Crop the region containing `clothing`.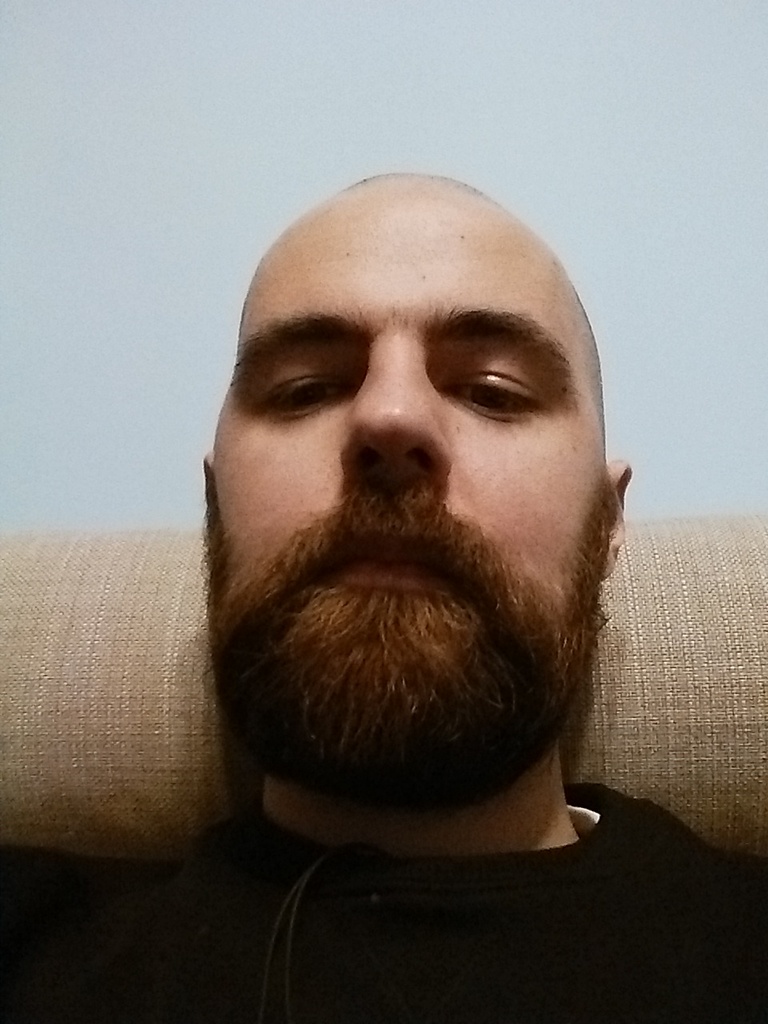
Crop region: 152/683/755/1020.
